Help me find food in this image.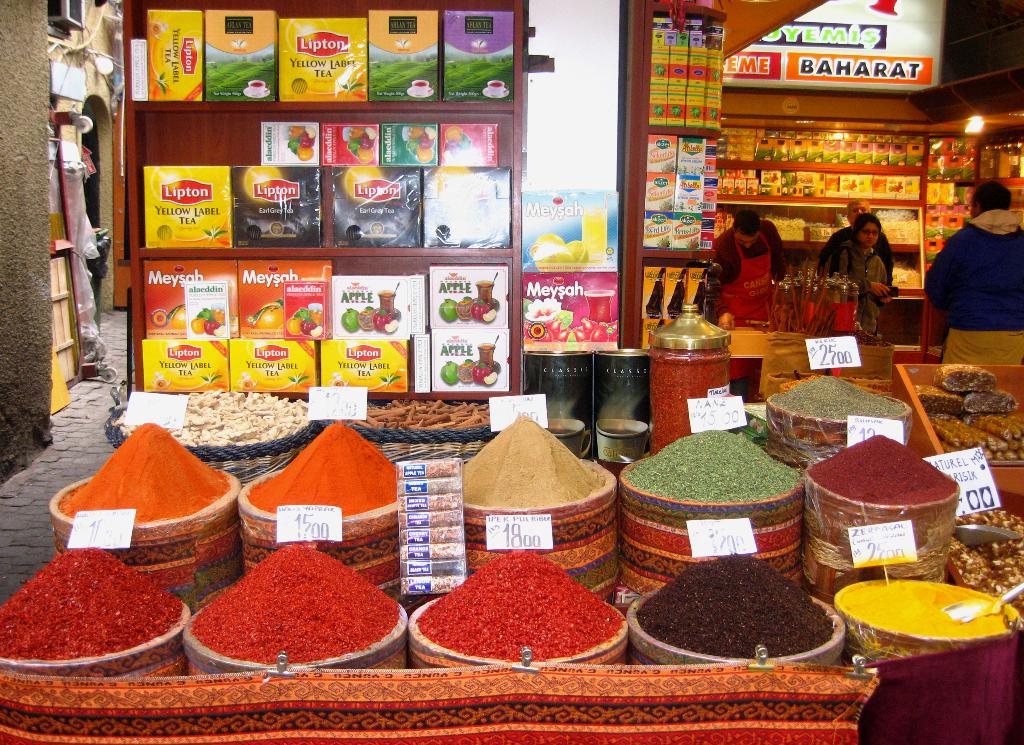
Found it: [933, 363, 1000, 393].
